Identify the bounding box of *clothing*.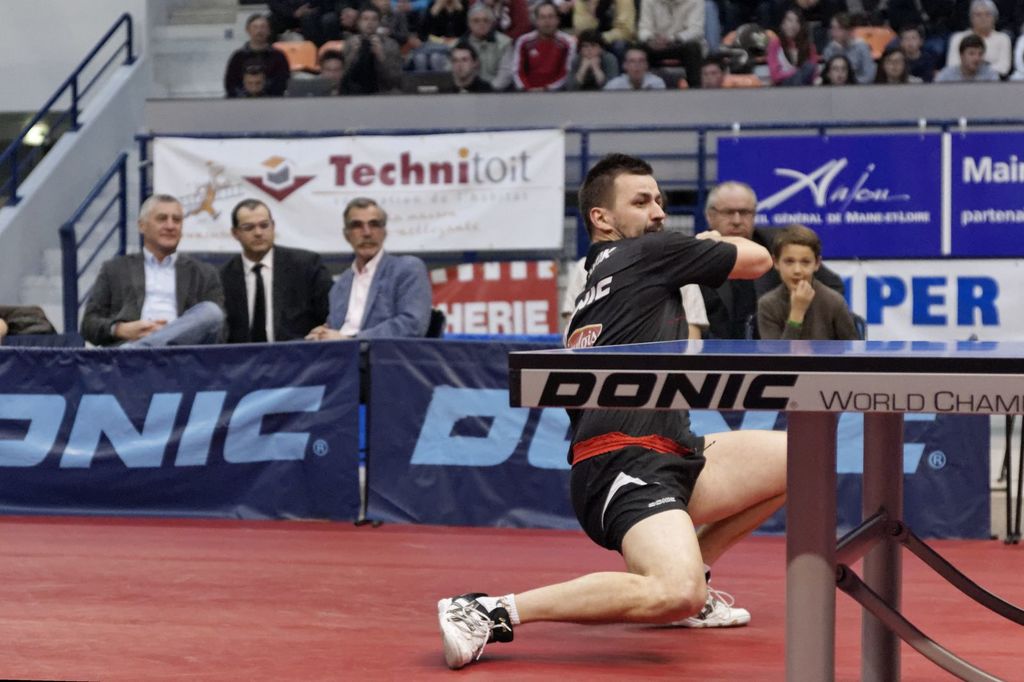
Rect(632, 0, 706, 47).
